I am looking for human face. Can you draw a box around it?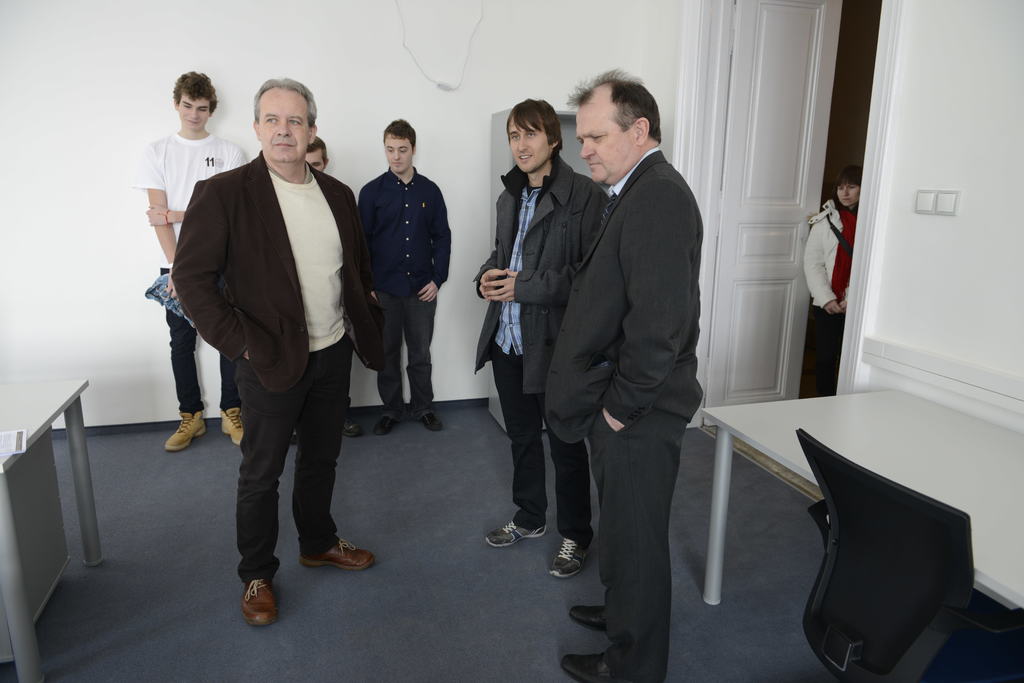
Sure, the bounding box is 383,133,413,175.
